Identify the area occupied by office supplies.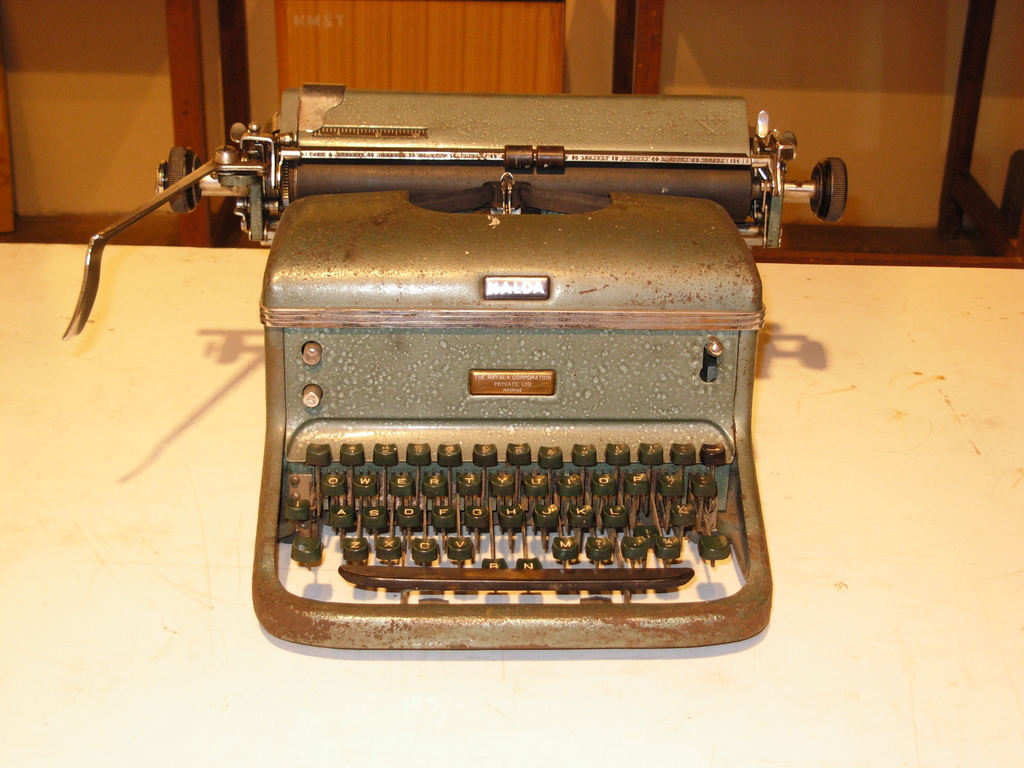
Area: 64, 83, 848, 652.
